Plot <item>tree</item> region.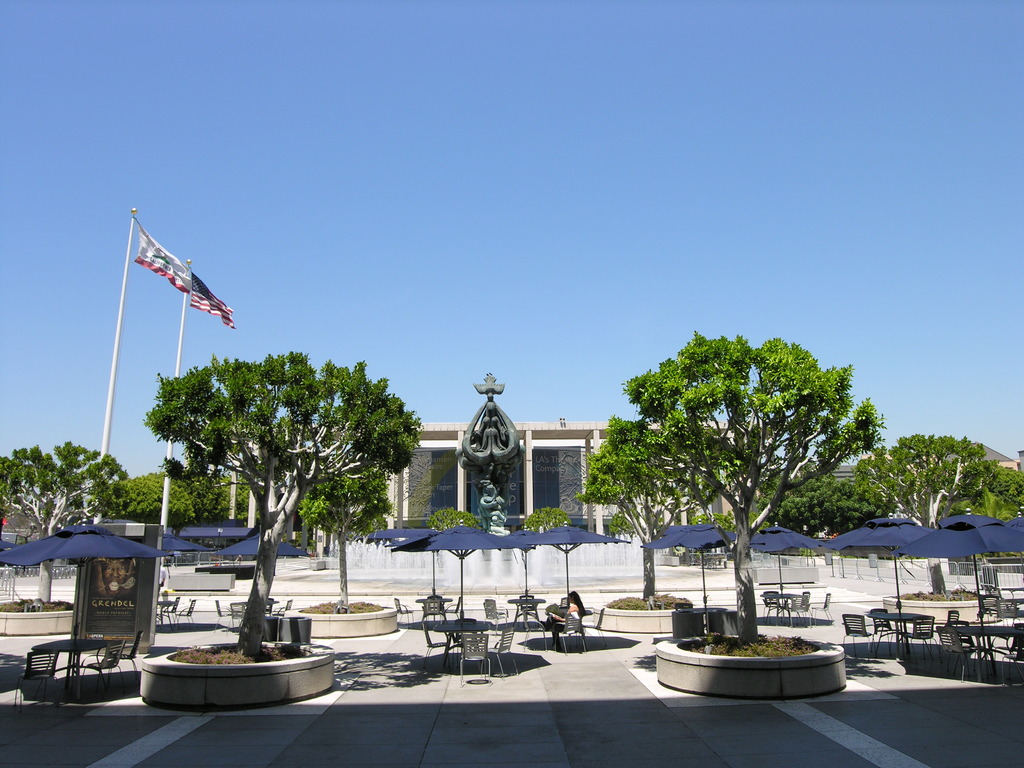
Plotted at crop(522, 509, 576, 529).
